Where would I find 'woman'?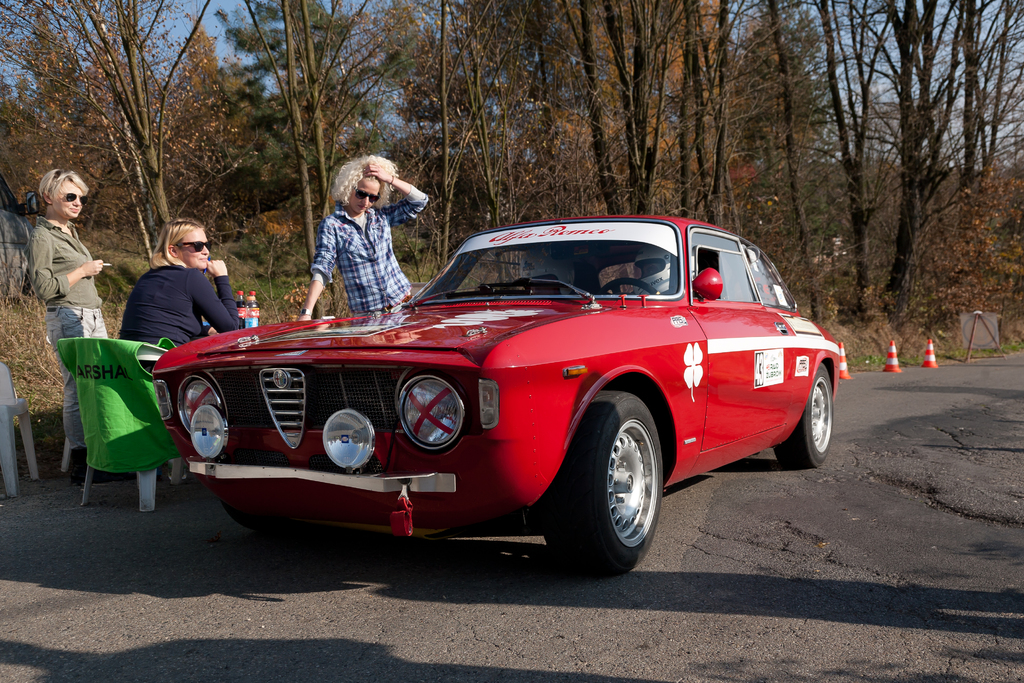
At {"left": 109, "top": 221, "right": 235, "bottom": 368}.
